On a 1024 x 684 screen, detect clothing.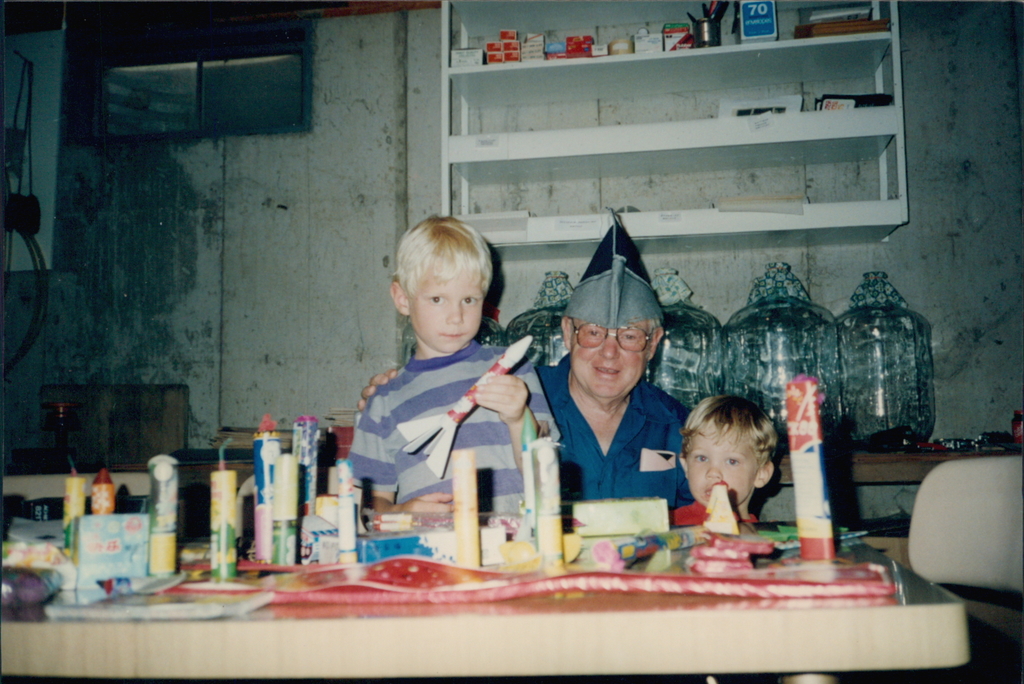
658, 498, 779, 531.
